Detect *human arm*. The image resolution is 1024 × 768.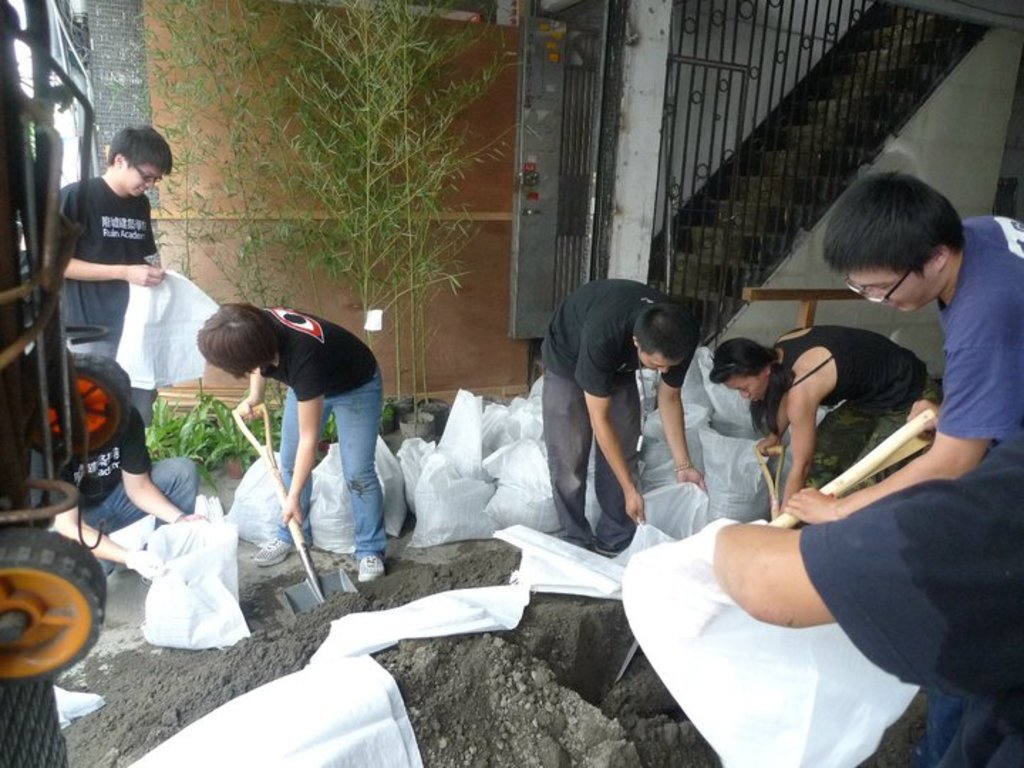
{"x1": 47, "y1": 186, "x2": 168, "y2": 286}.
